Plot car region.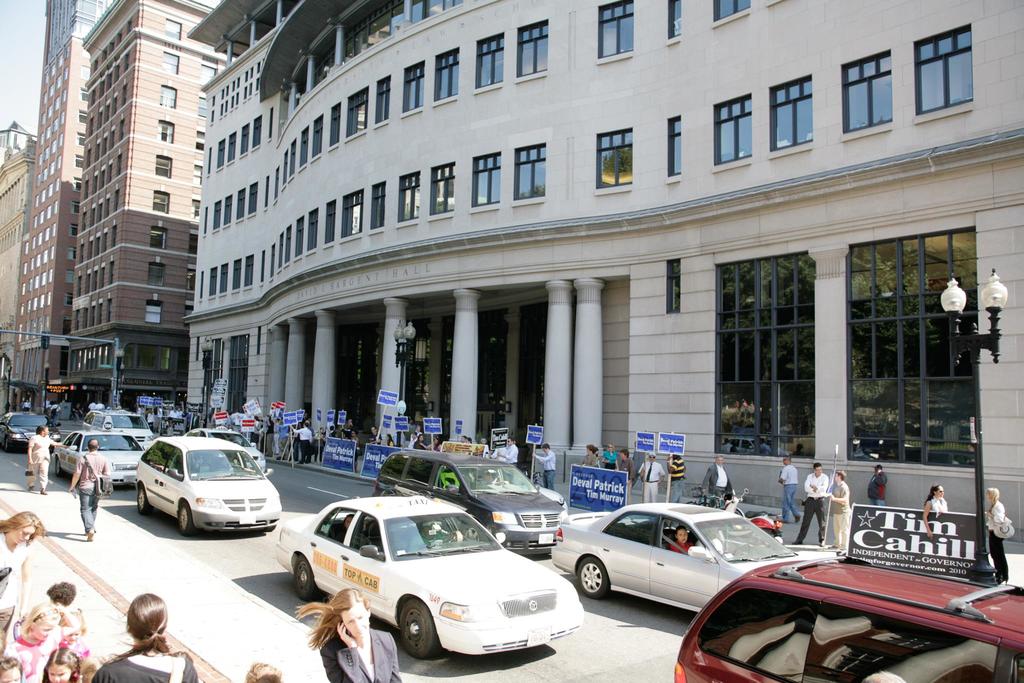
Plotted at region(0, 406, 49, 445).
